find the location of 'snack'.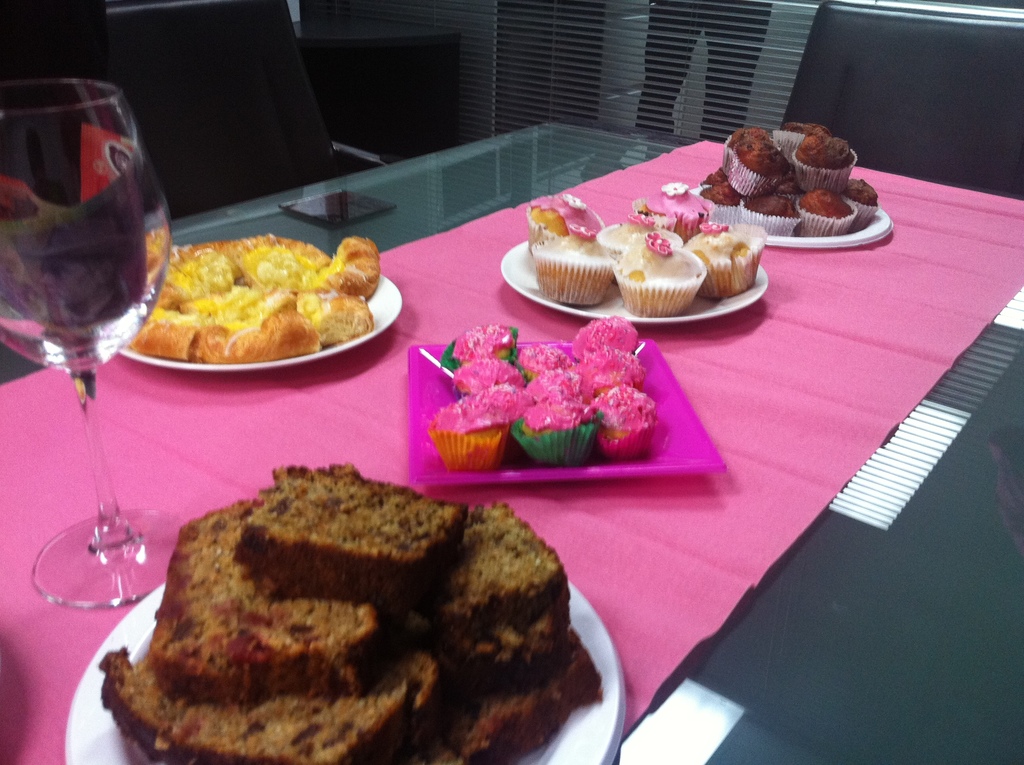
Location: bbox=[522, 366, 585, 403].
